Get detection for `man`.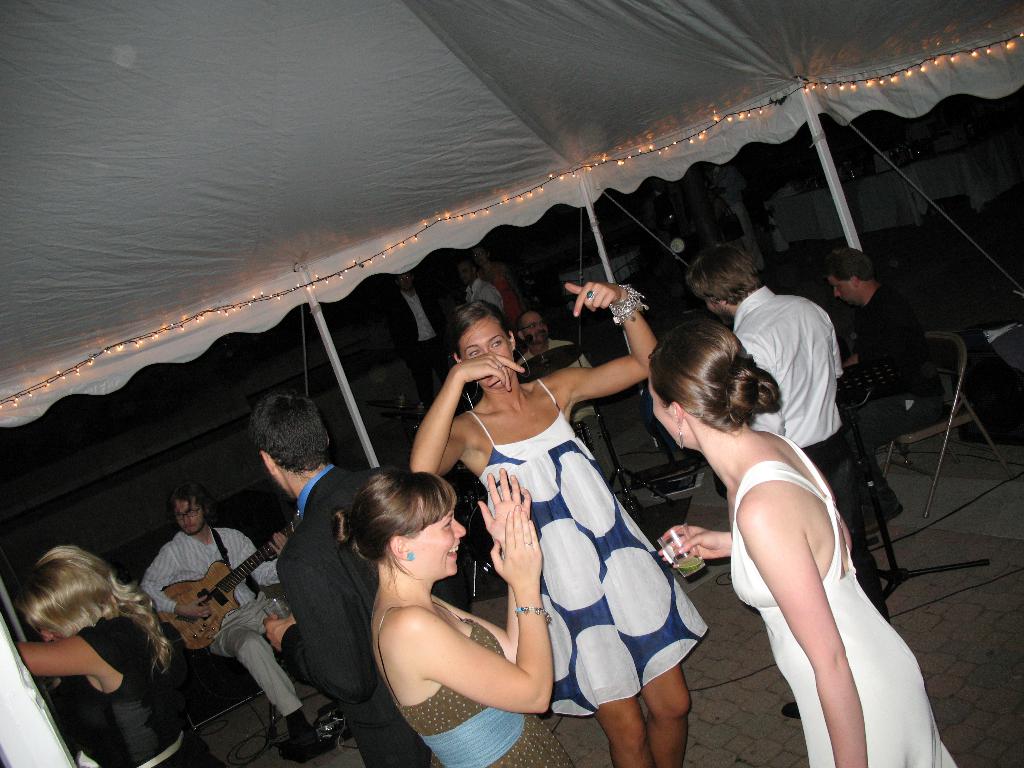
Detection: box(452, 257, 514, 360).
